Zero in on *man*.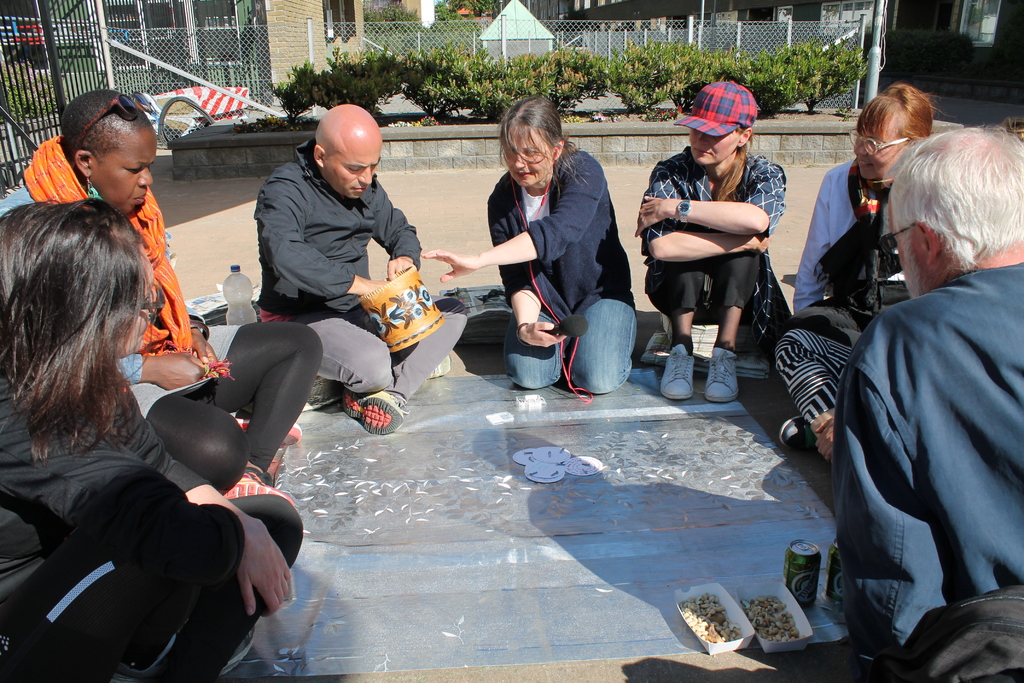
Zeroed in: 822:115:1020:669.
